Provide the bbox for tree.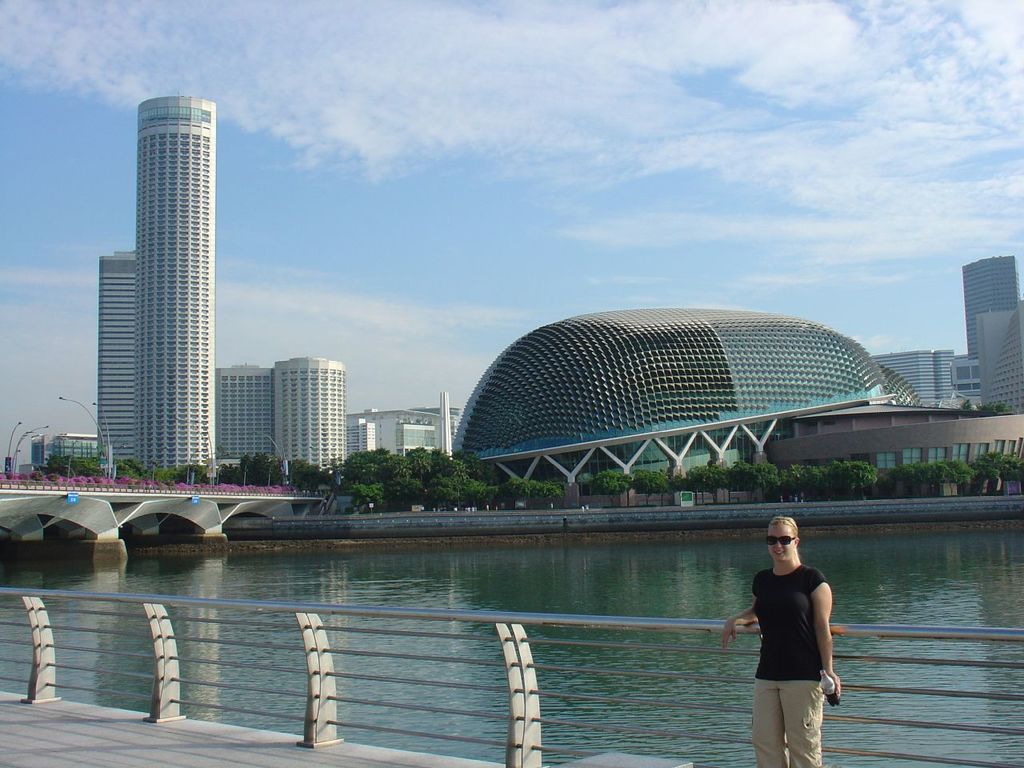
658 466 691 491.
